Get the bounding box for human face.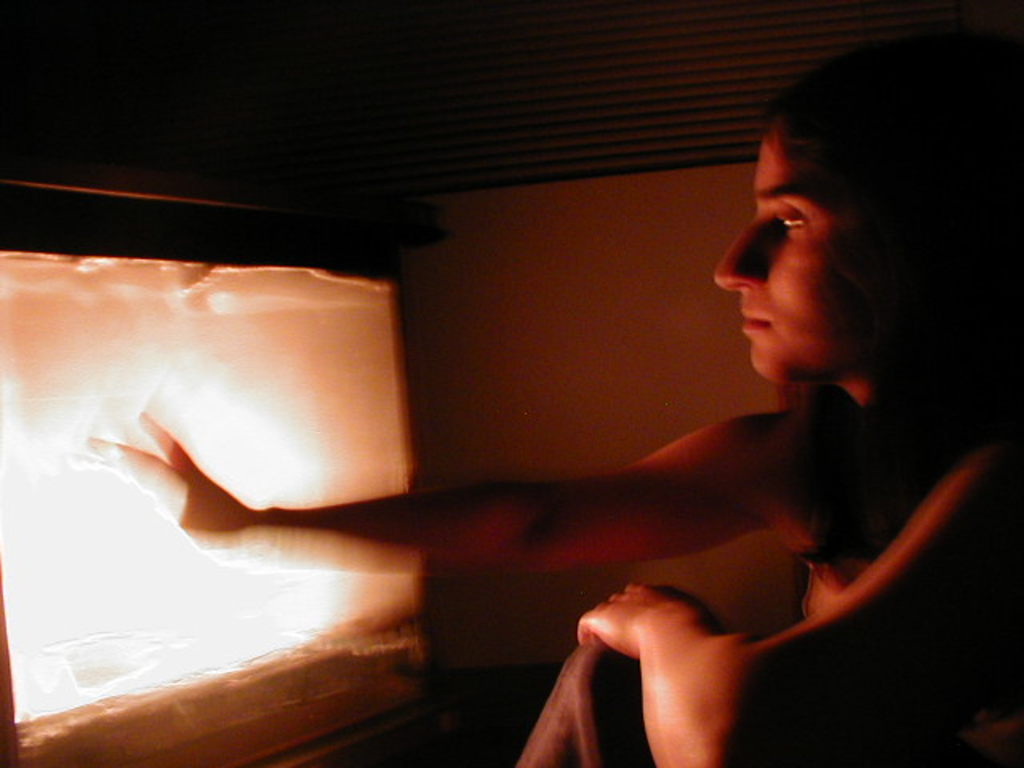
region(715, 118, 907, 387).
